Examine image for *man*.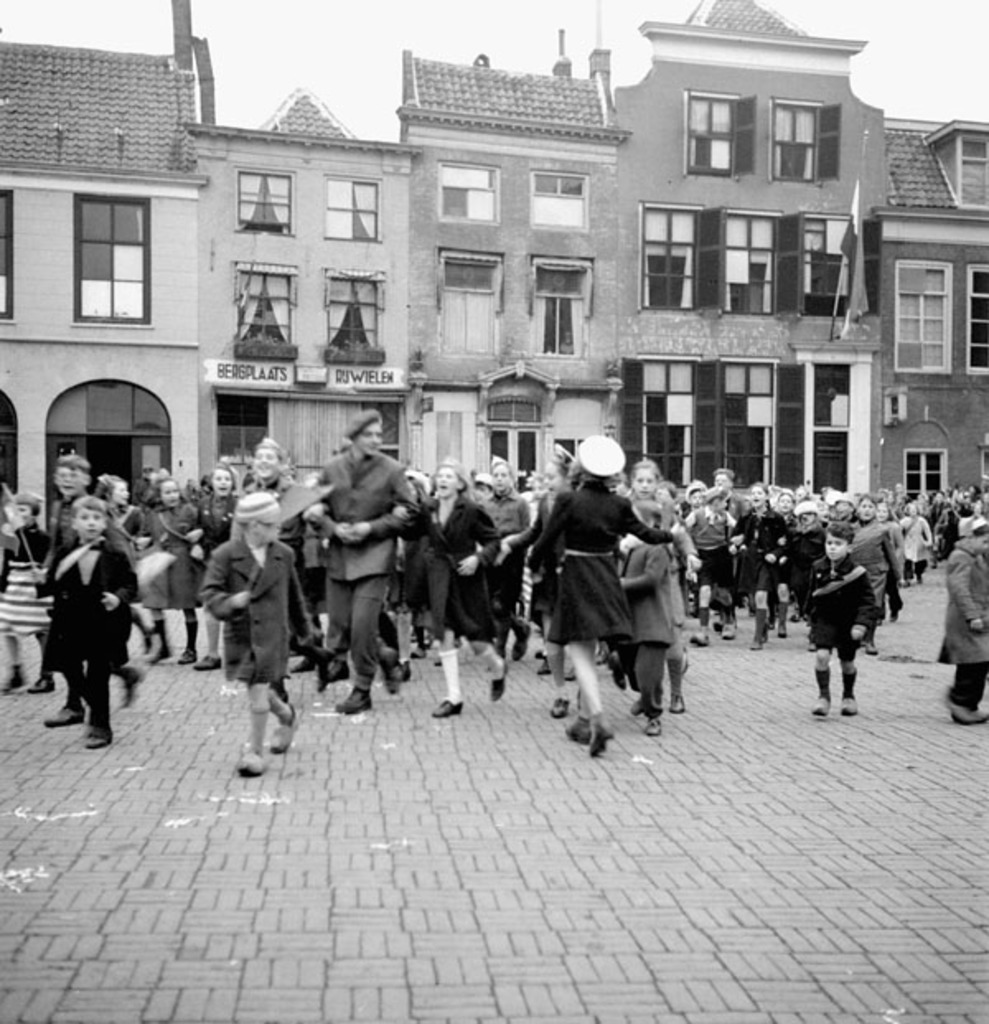
Examination result: locate(312, 409, 420, 714).
